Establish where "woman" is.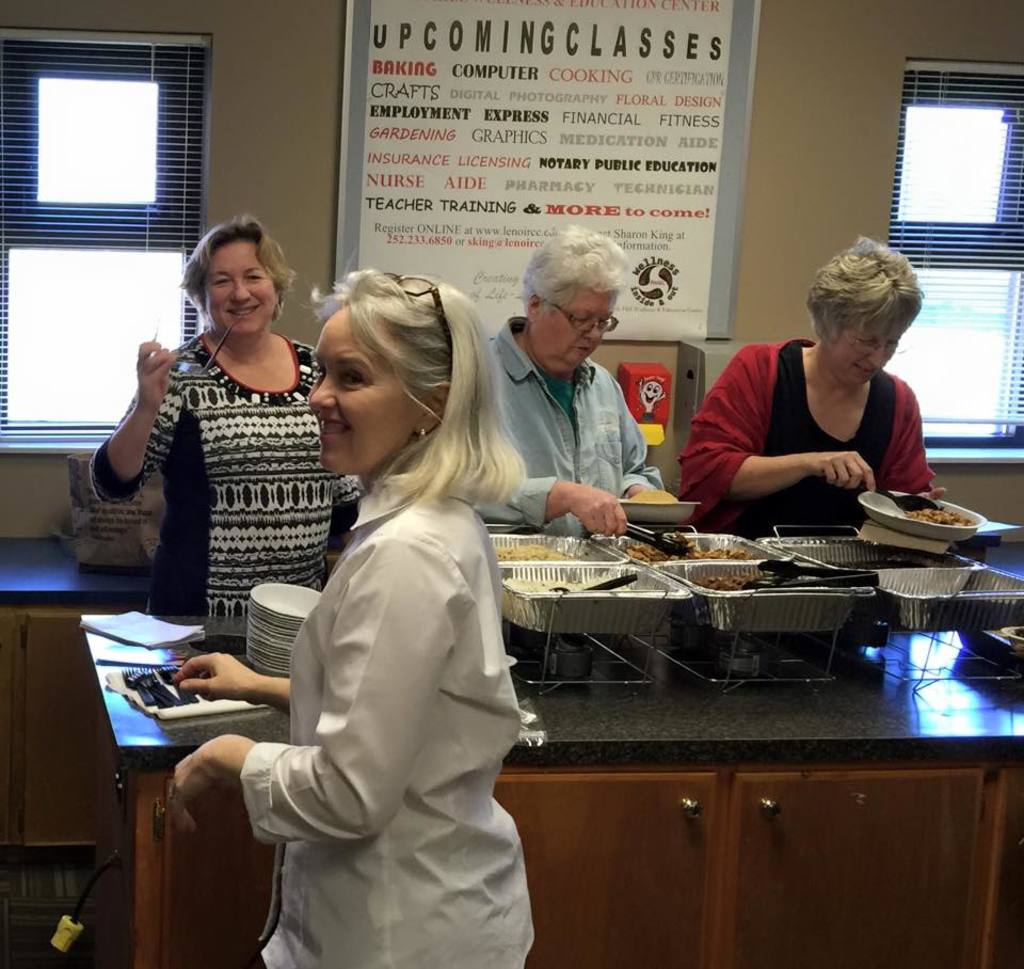
Established at x1=229 y1=283 x2=540 y2=968.
